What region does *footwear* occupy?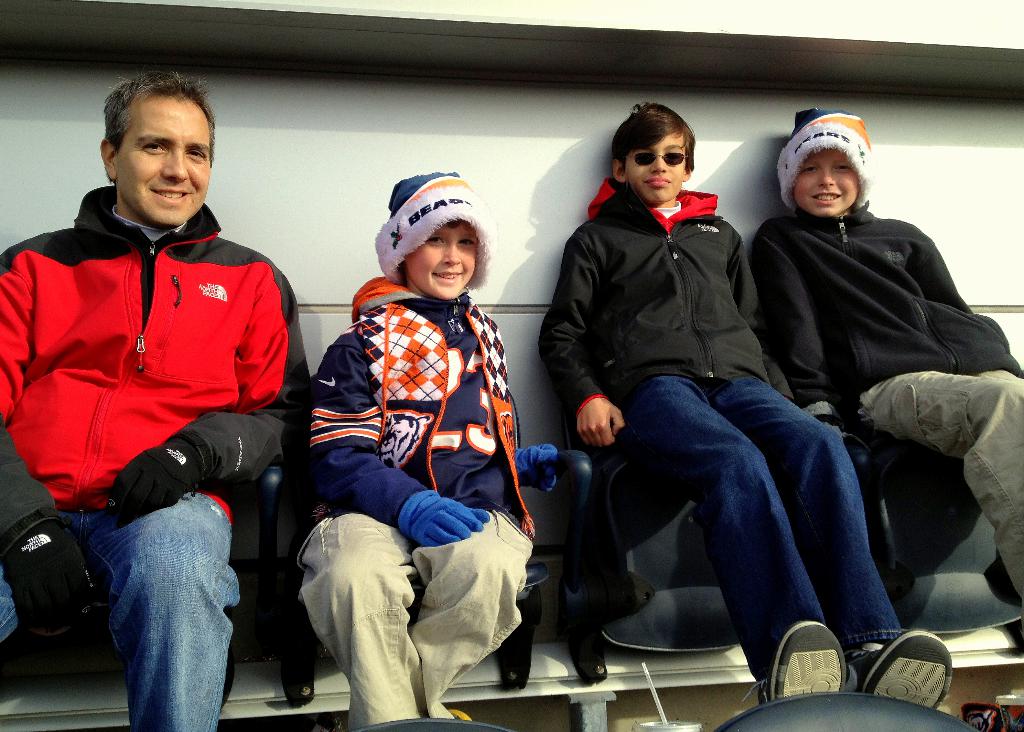
{"left": 851, "top": 625, "right": 954, "bottom": 709}.
